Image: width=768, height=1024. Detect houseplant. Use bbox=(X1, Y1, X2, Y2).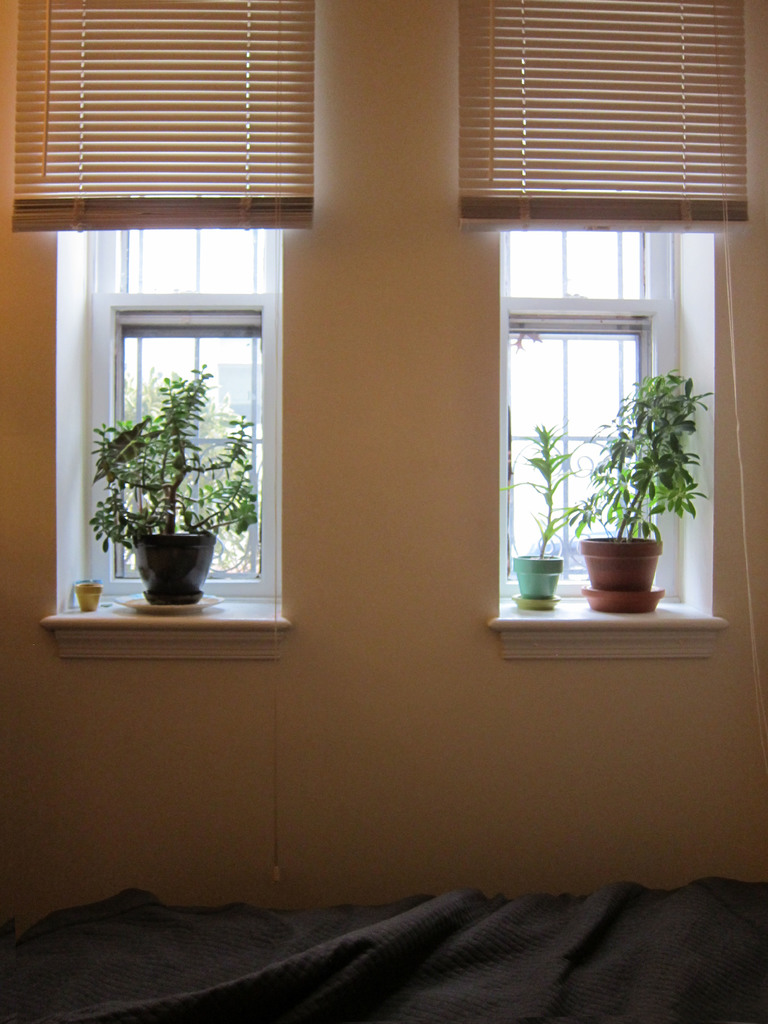
bbox=(72, 350, 261, 621).
